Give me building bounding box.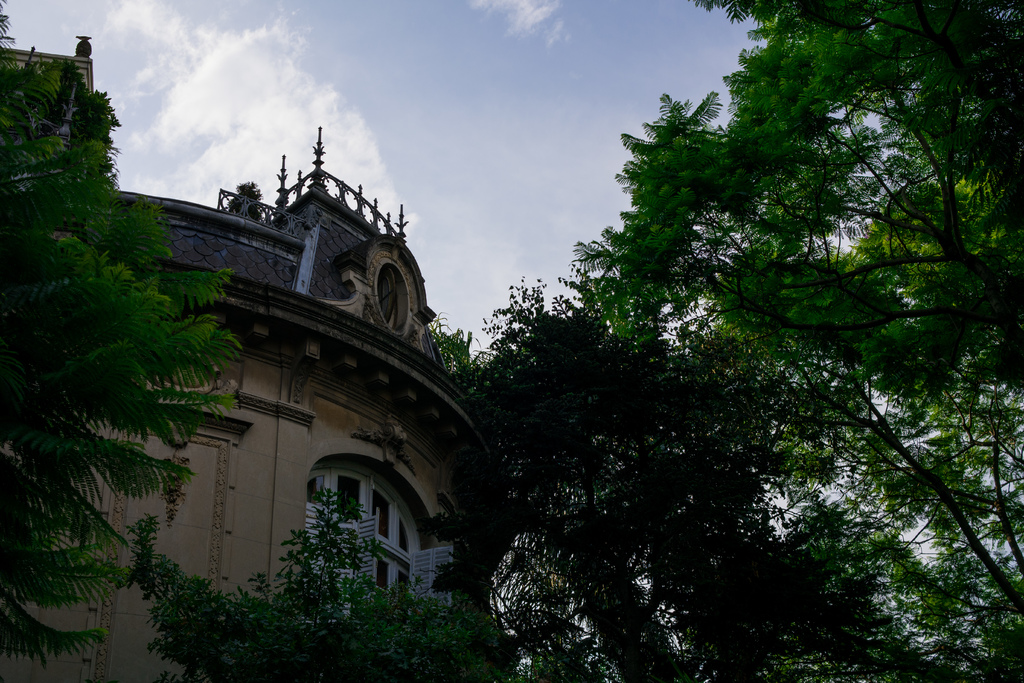
crop(0, 33, 496, 682).
